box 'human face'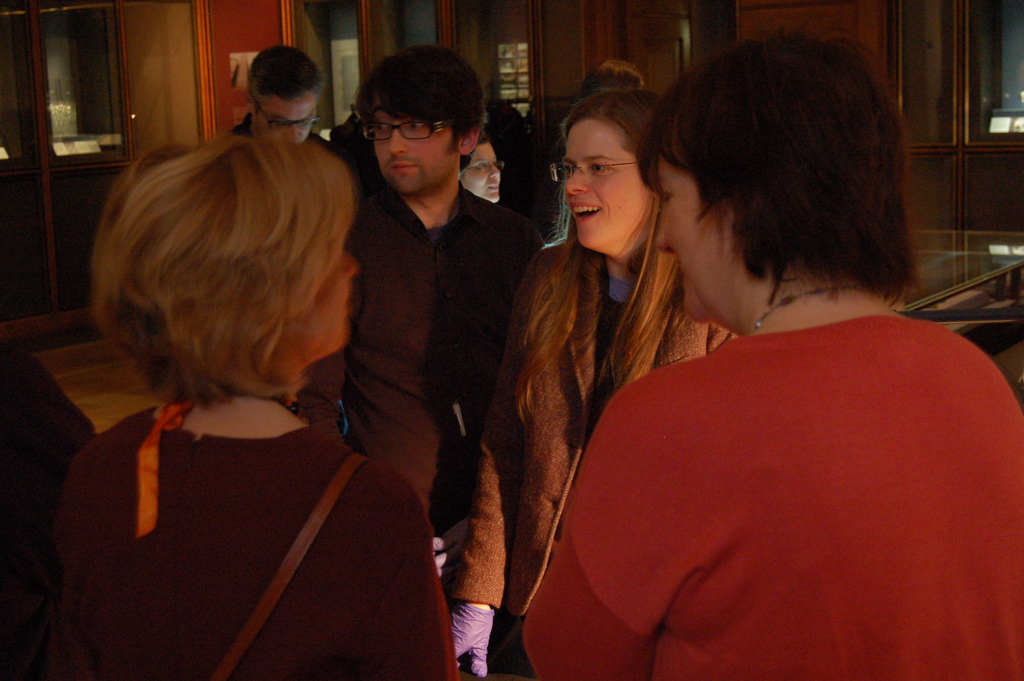
l=646, t=147, r=716, b=318
